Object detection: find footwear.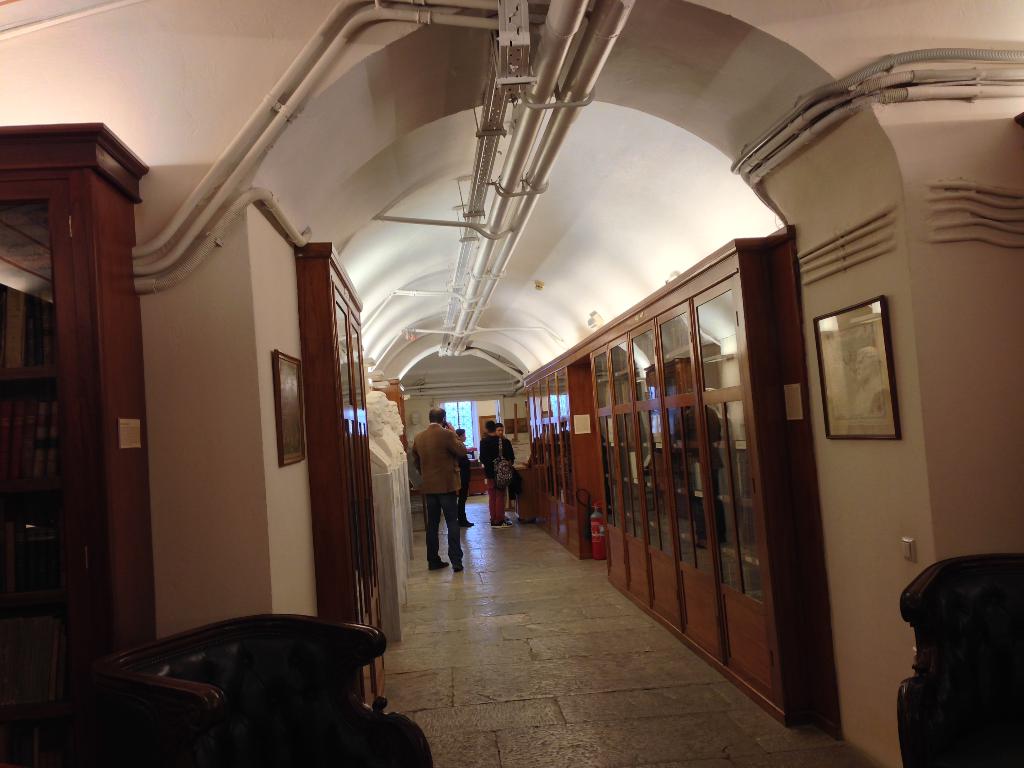
locate(454, 559, 469, 572).
